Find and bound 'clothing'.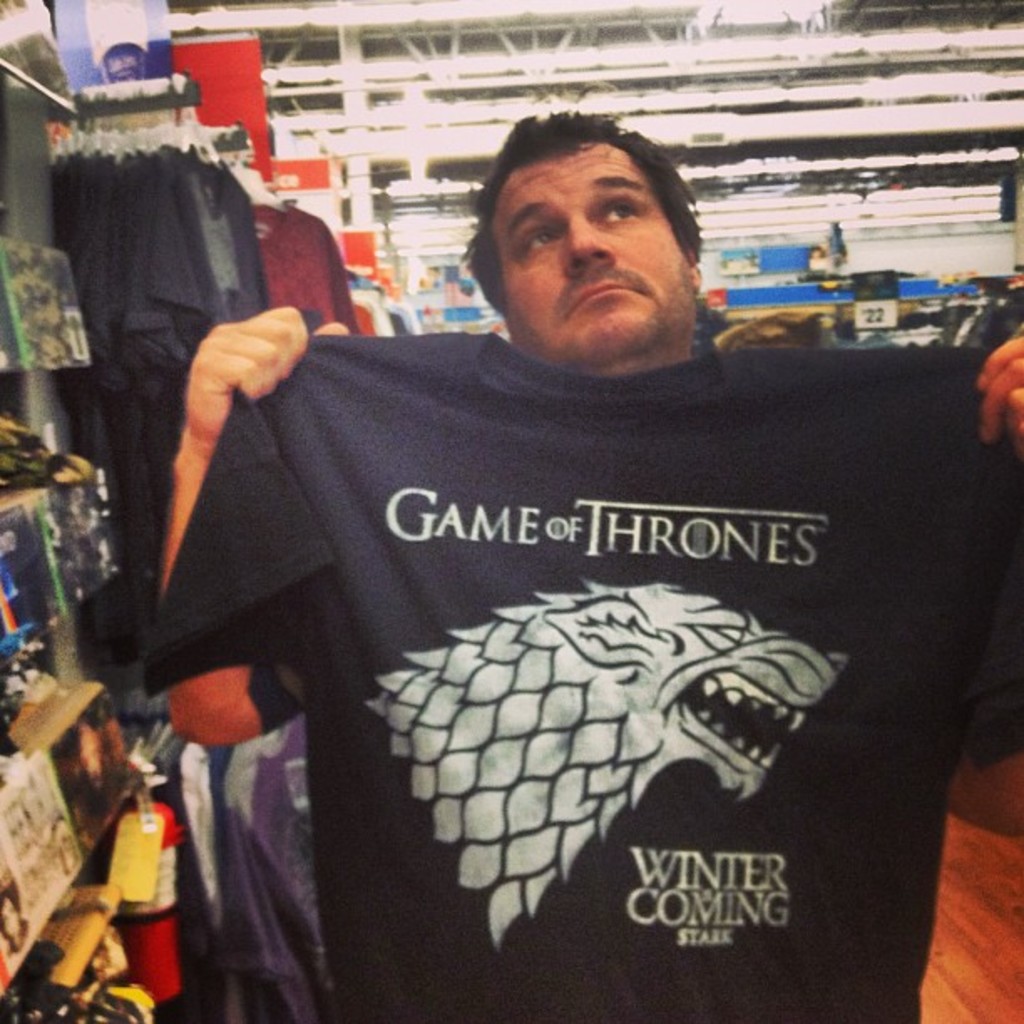
Bound: detection(156, 271, 972, 1019).
